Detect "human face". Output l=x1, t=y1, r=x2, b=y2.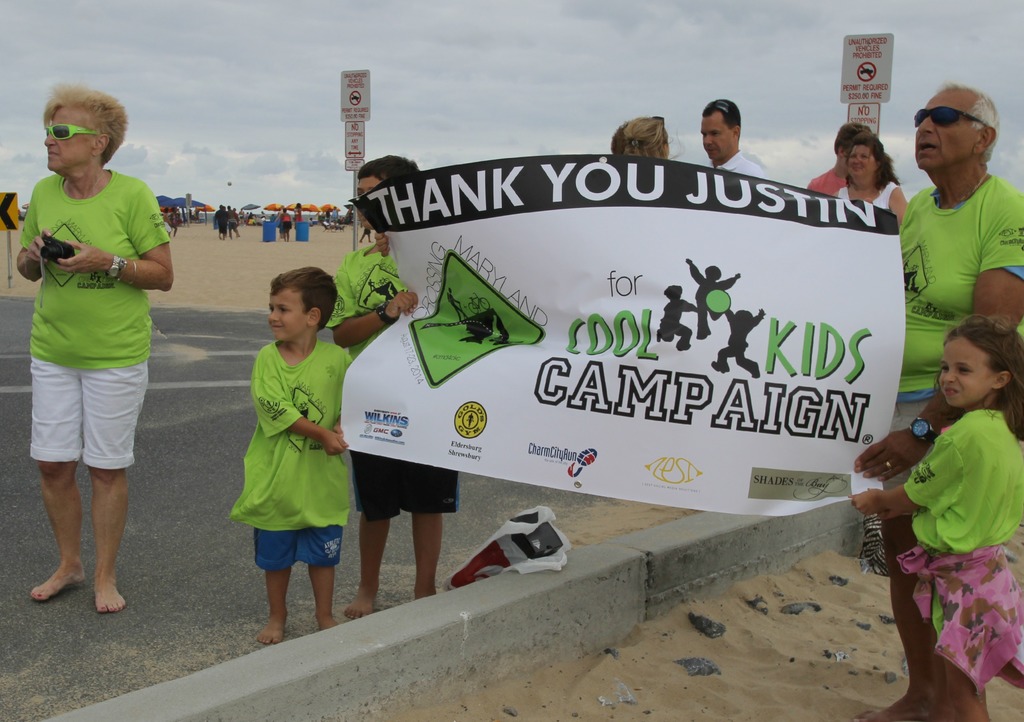
l=939, t=340, r=1006, b=413.
